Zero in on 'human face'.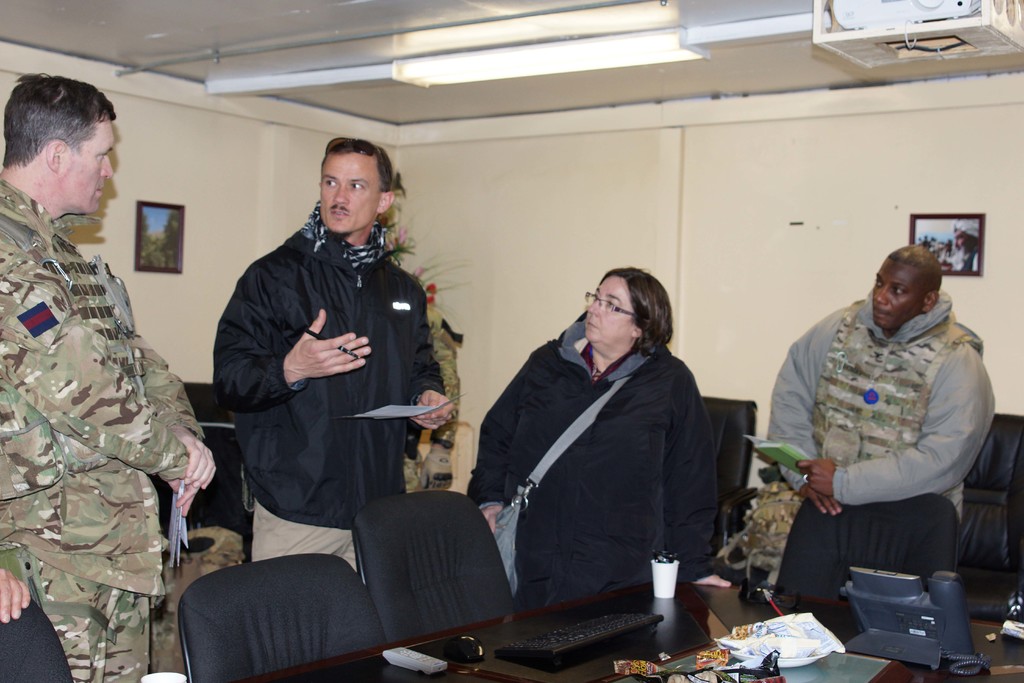
Zeroed in: box=[870, 255, 925, 329].
